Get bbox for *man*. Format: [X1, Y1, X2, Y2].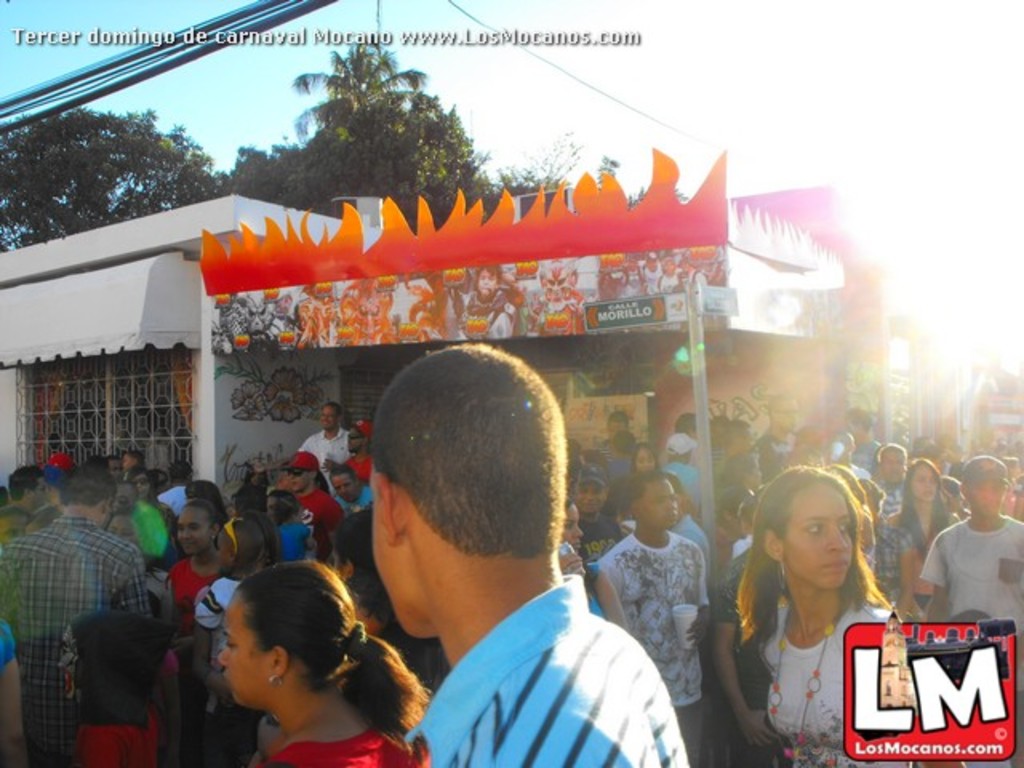
[158, 462, 194, 517].
